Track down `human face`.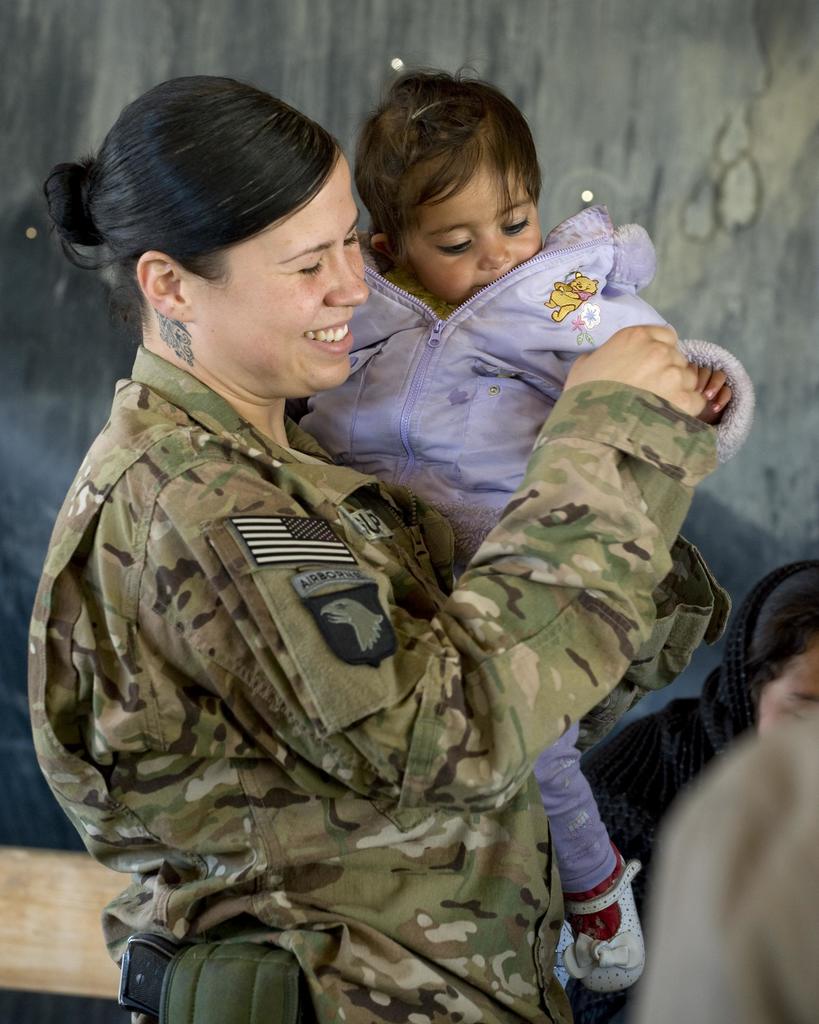
Tracked to [left=410, top=147, right=541, bottom=303].
